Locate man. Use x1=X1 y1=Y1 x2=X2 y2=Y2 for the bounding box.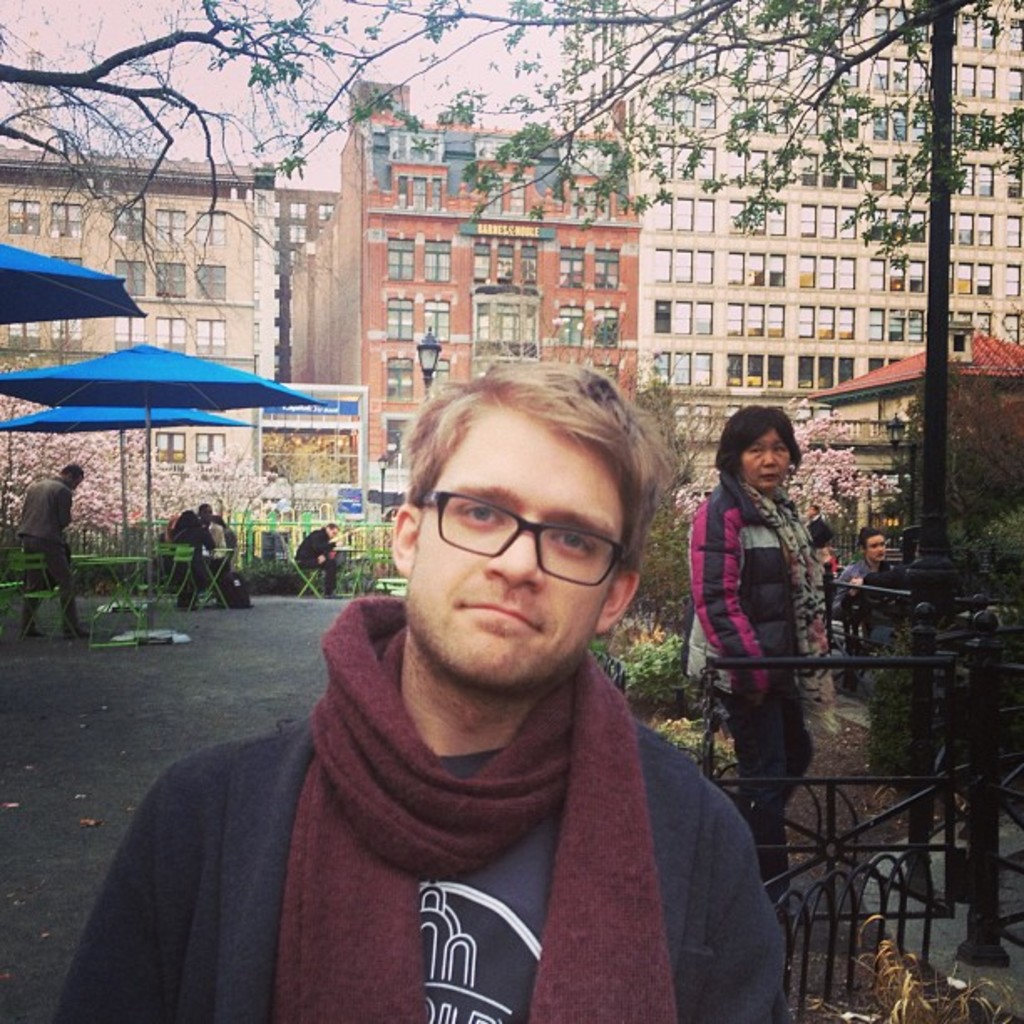
x1=832 y1=530 x2=893 y2=614.
